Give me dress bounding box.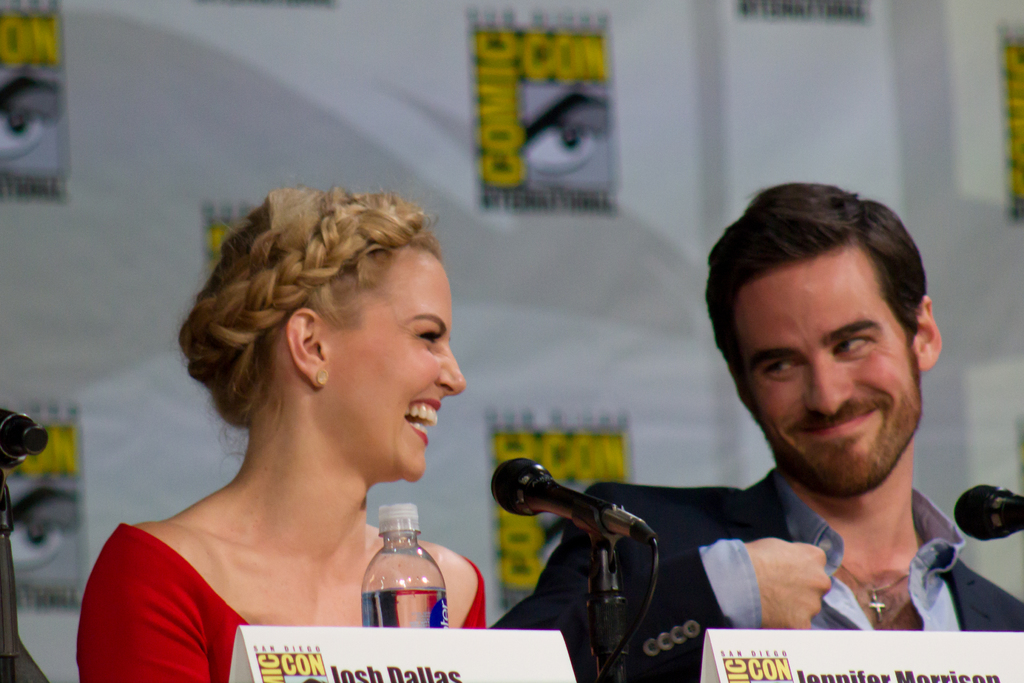
bbox=(83, 514, 491, 682).
